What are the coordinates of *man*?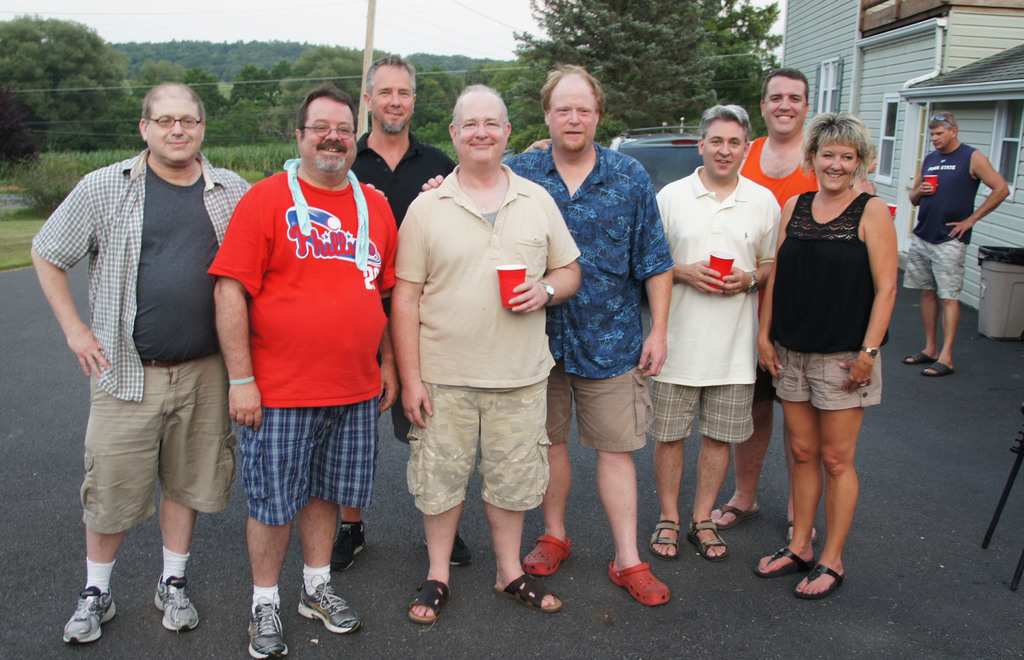
900:108:1011:375.
